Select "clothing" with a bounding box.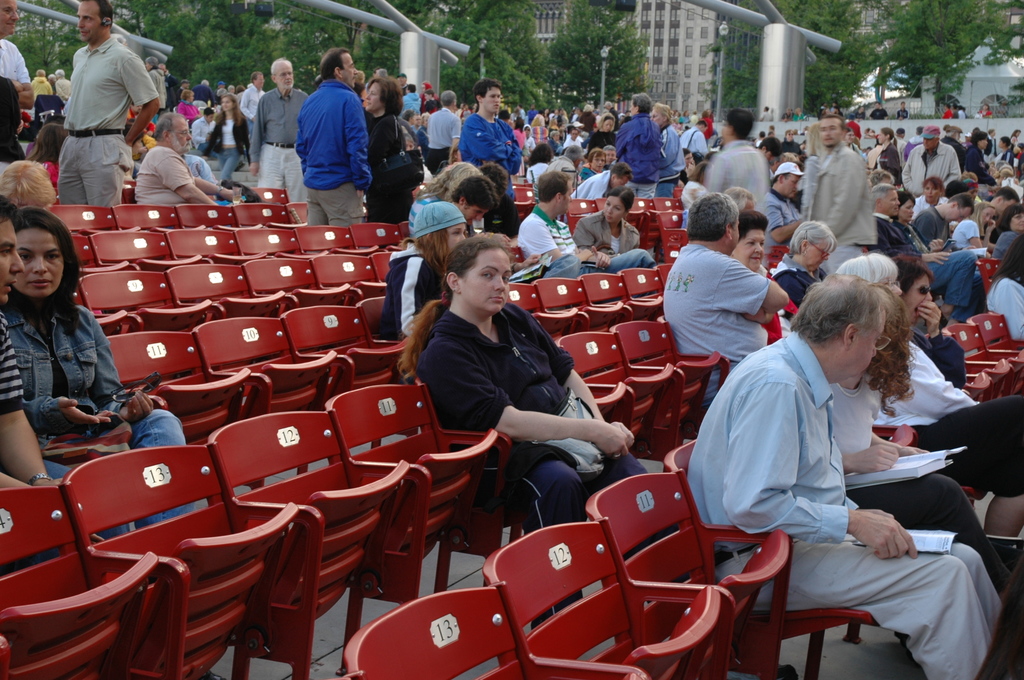
bbox(0, 35, 31, 184).
